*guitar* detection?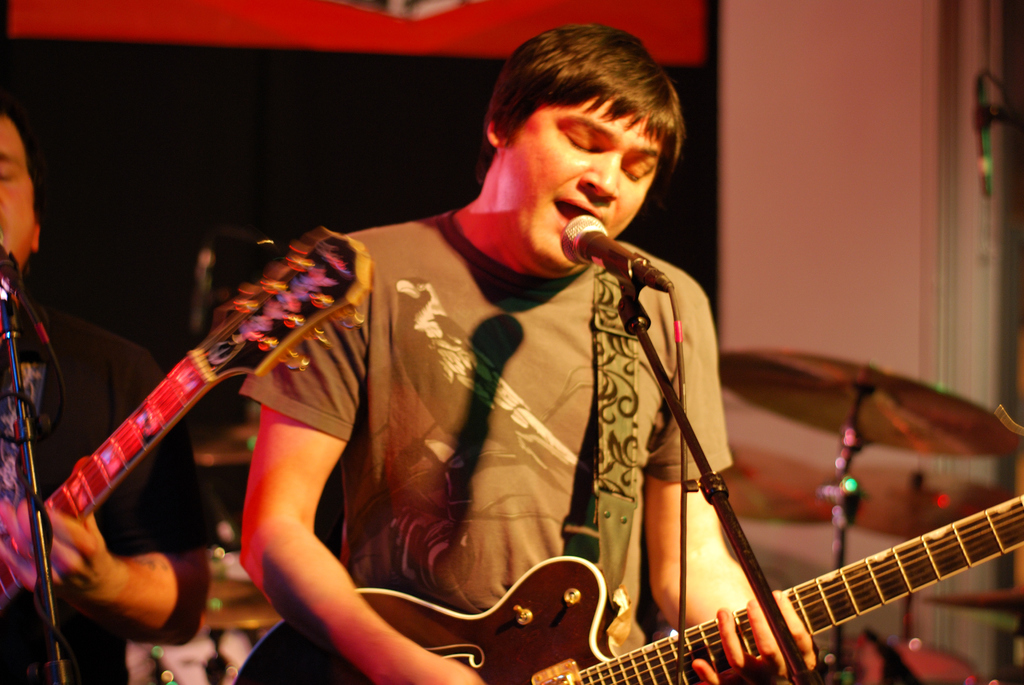
rect(0, 223, 374, 604)
